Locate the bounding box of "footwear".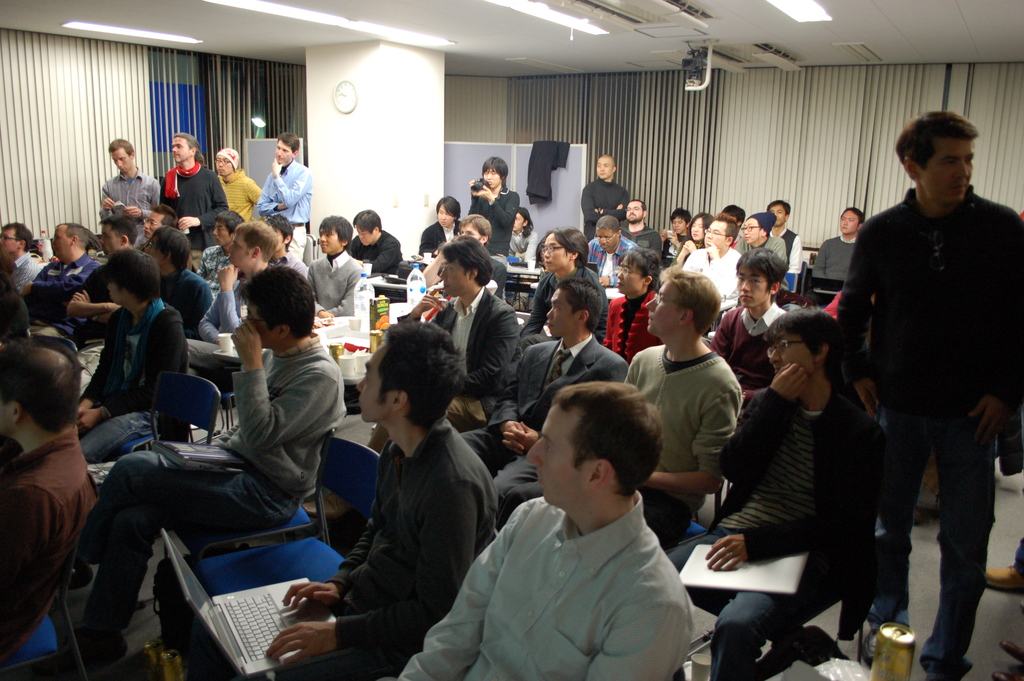
Bounding box: (983, 564, 1021, 598).
